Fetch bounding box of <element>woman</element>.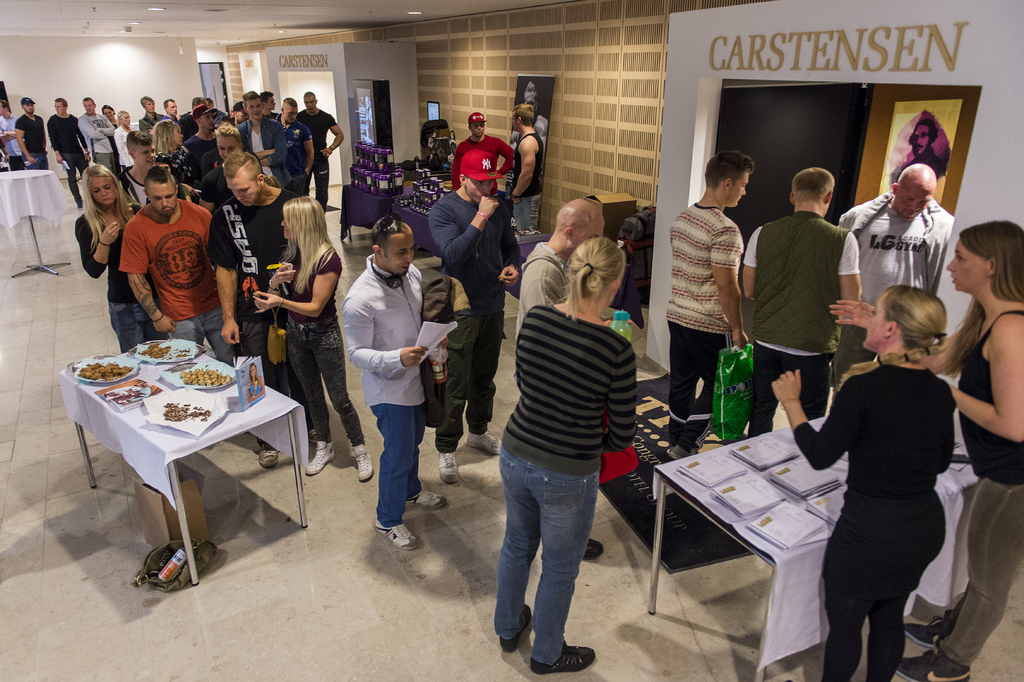
Bbox: region(253, 198, 374, 482).
